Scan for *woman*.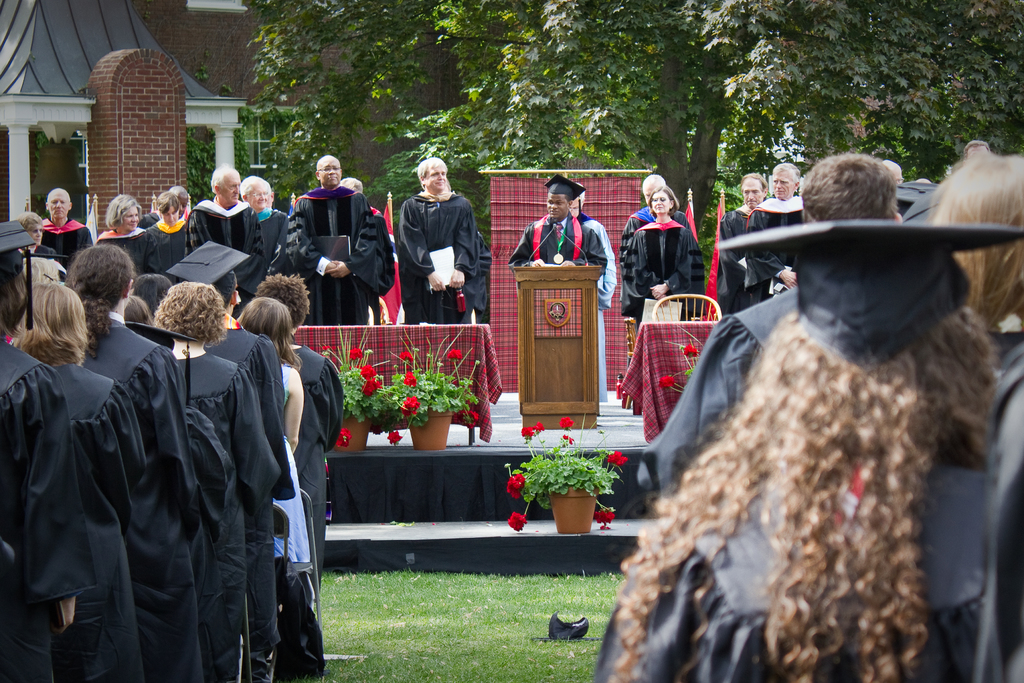
Scan result: {"x1": 21, "y1": 215, "x2": 55, "y2": 260}.
